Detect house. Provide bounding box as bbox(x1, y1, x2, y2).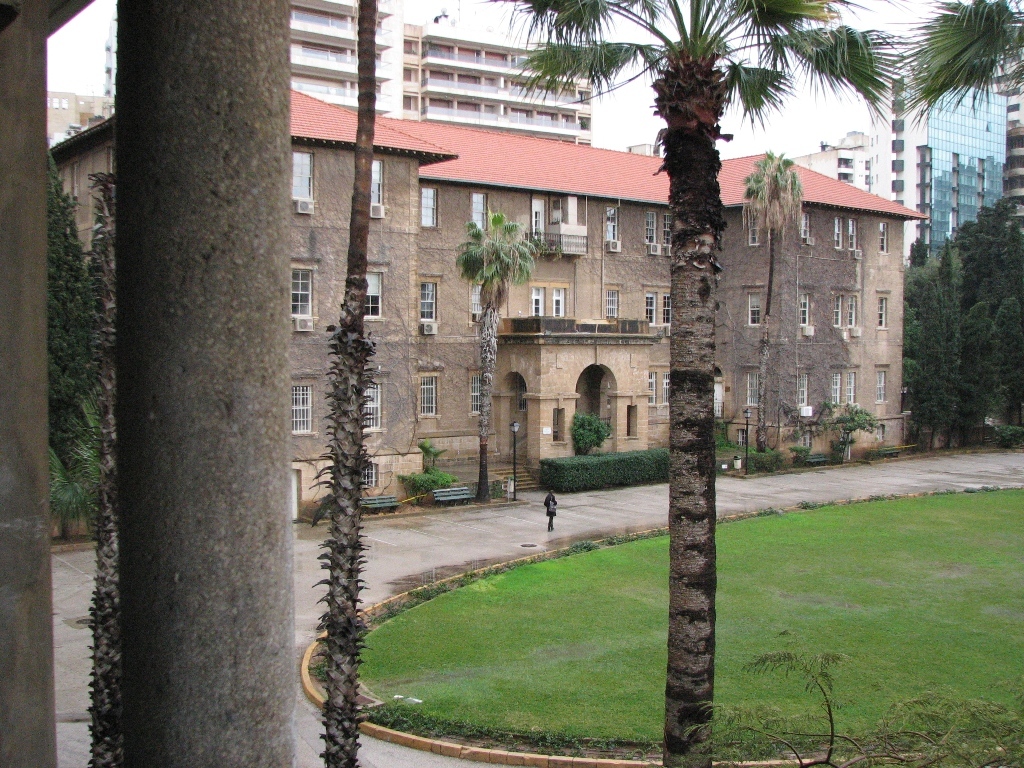
bbox(44, 82, 408, 520).
